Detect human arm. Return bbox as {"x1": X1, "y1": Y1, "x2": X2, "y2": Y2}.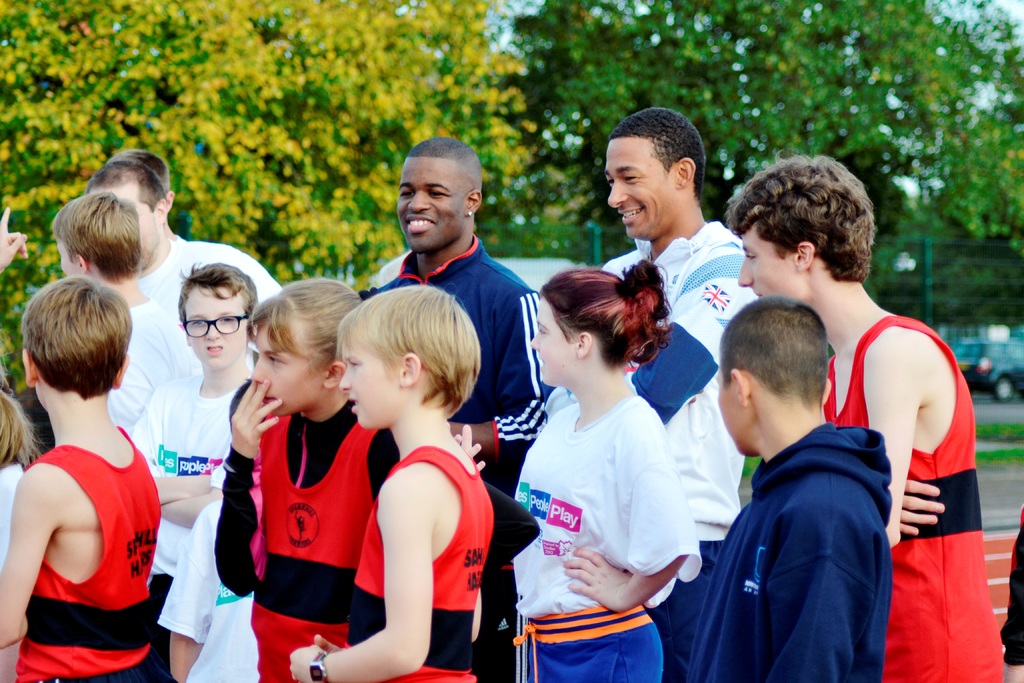
{"x1": 232, "y1": 243, "x2": 297, "y2": 320}.
